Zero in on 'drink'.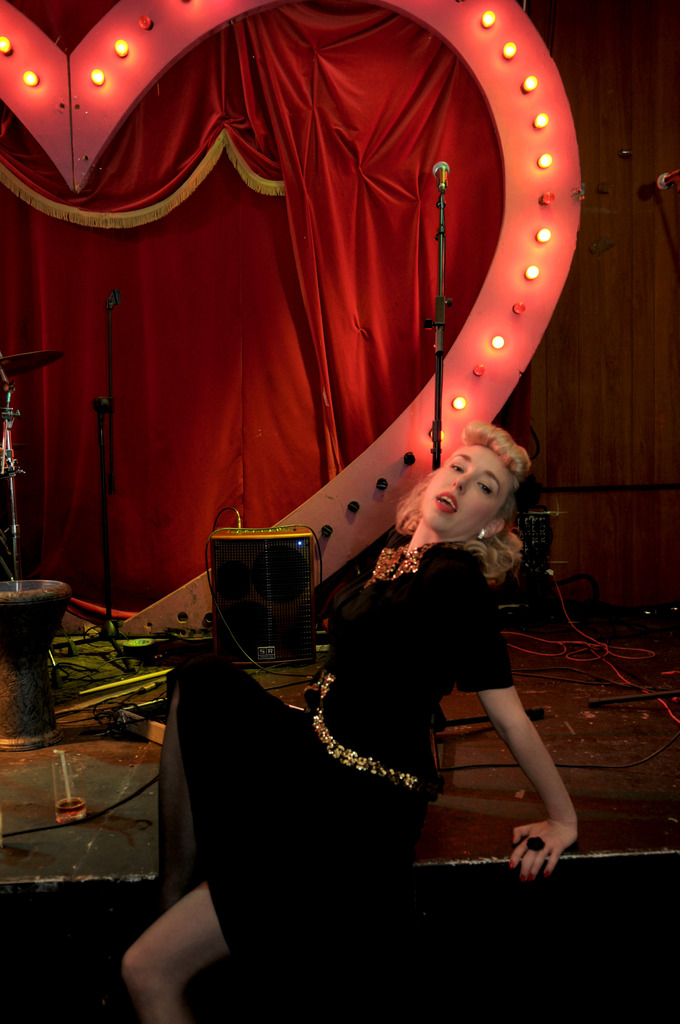
Zeroed in: [54,794,87,824].
